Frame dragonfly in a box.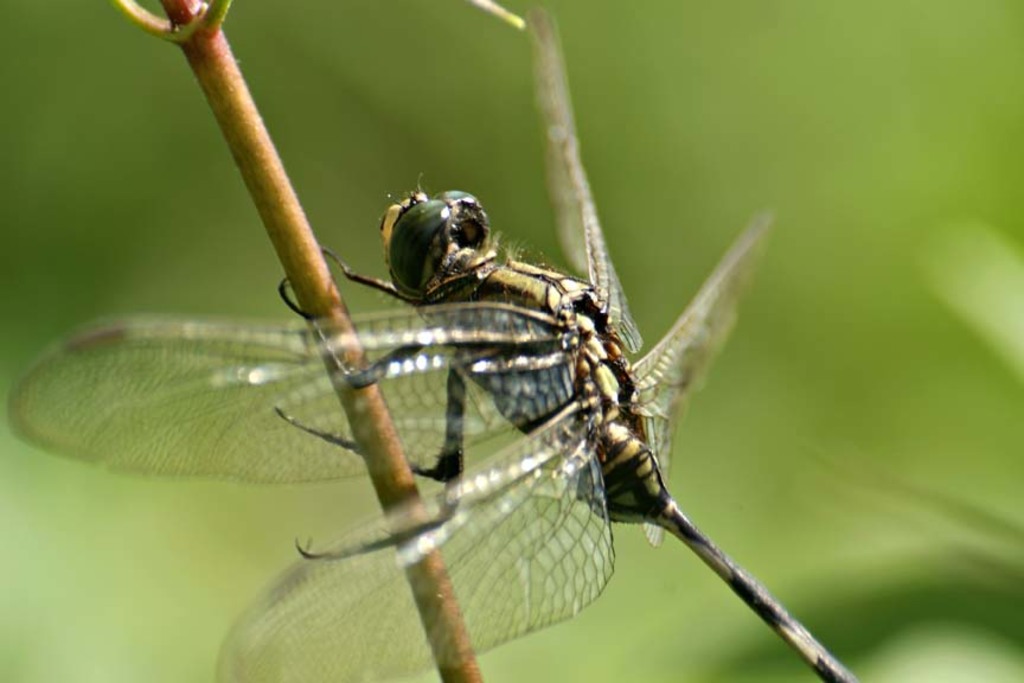
<bbox>9, 164, 868, 682</bbox>.
